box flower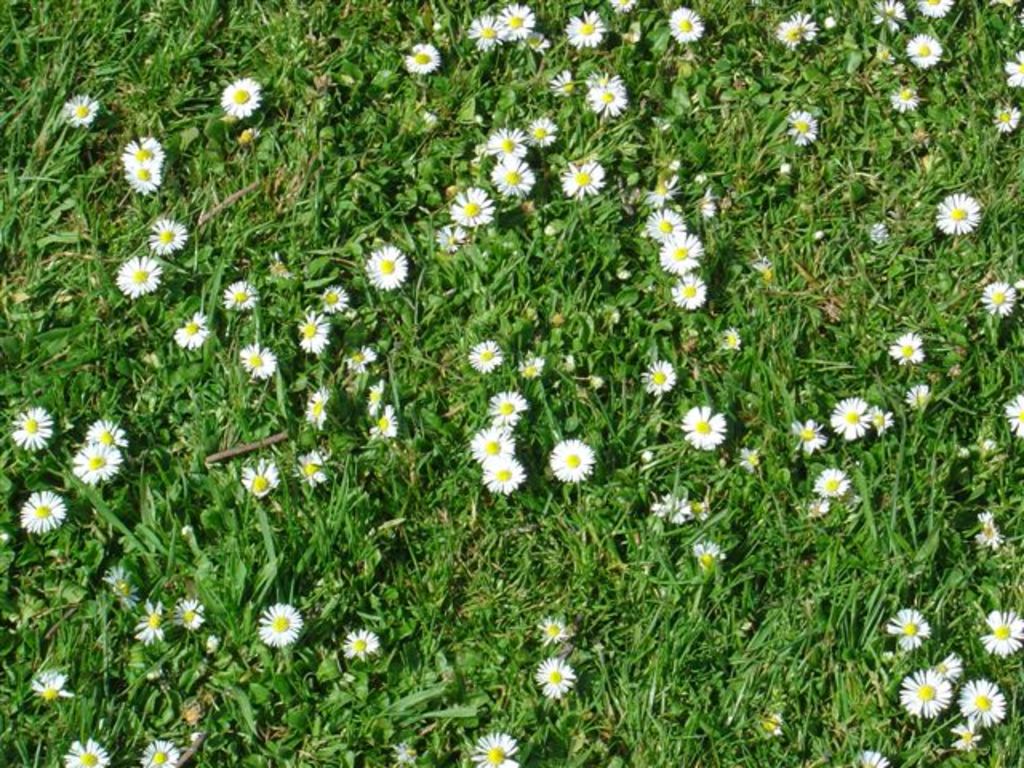
left=466, top=424, right=517, bottom=464
